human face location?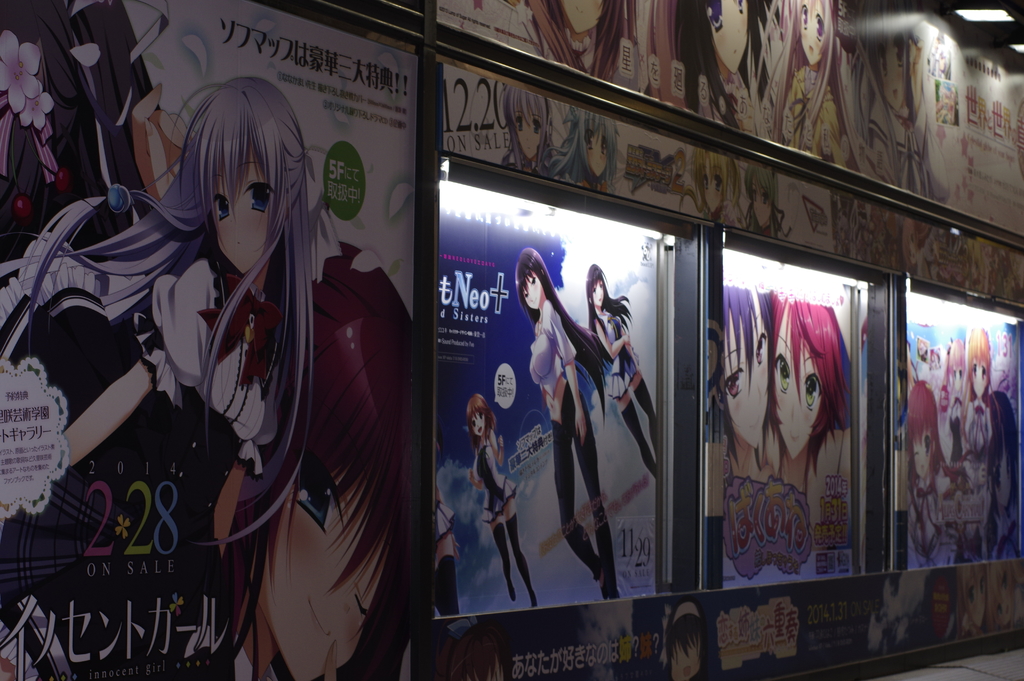
box(523, 265, 540, 309)
